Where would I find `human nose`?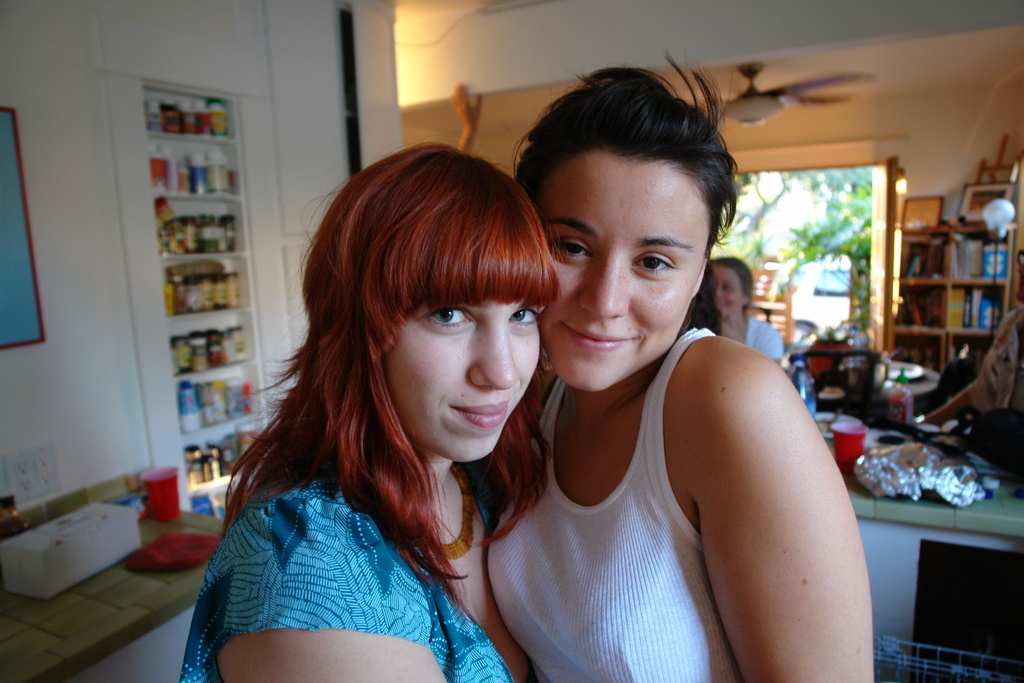
At (579,255,632,323).
